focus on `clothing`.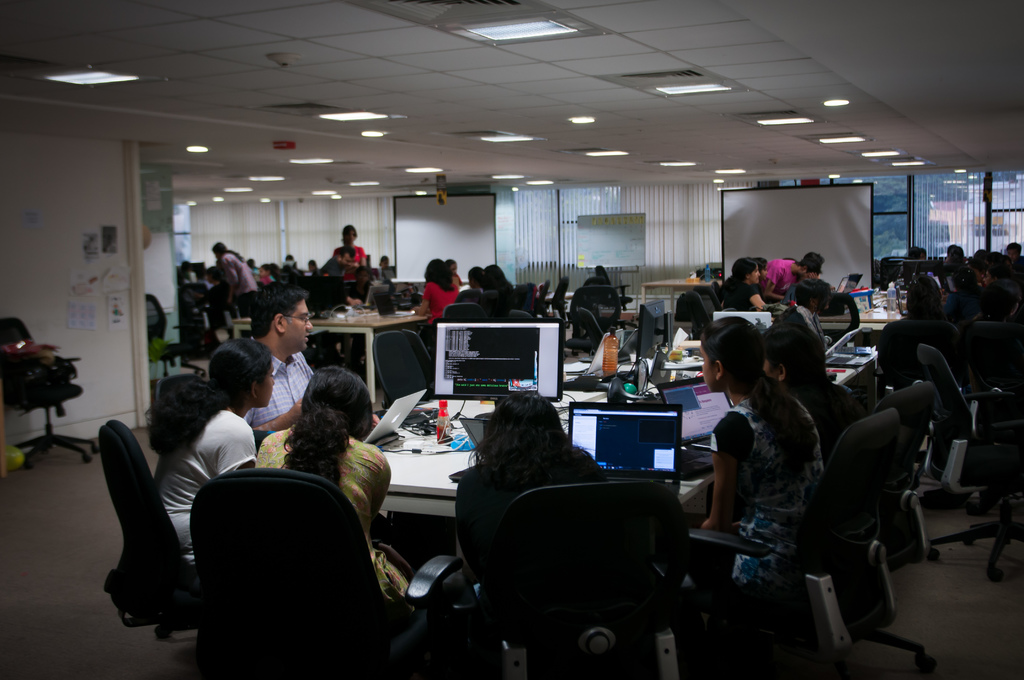
Focused at (left=762, top=260, right=799, bottom=291).
